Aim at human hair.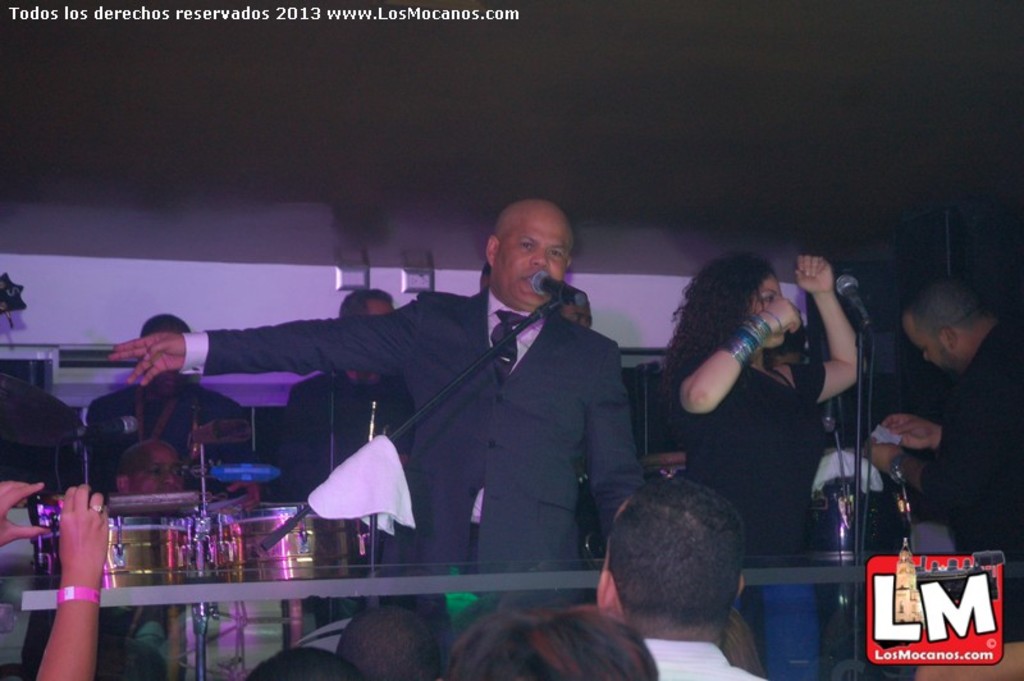
Aimed at <region>609, 476, 755, 643</region>.
